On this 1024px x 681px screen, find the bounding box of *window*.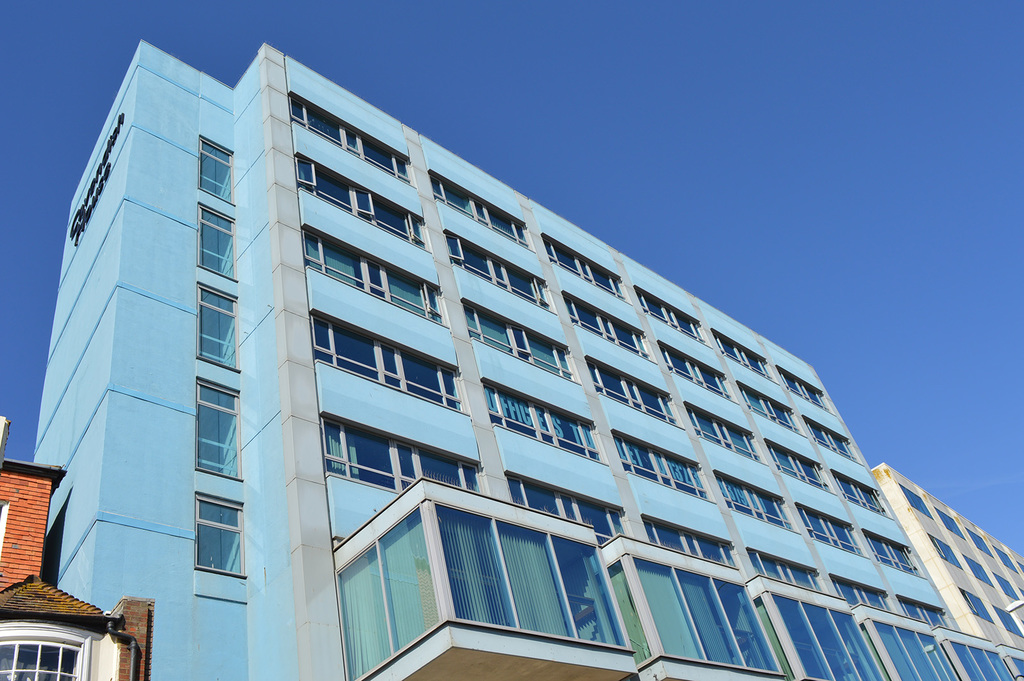
Bounding box: l=803, t=417, r=858, b=460.
